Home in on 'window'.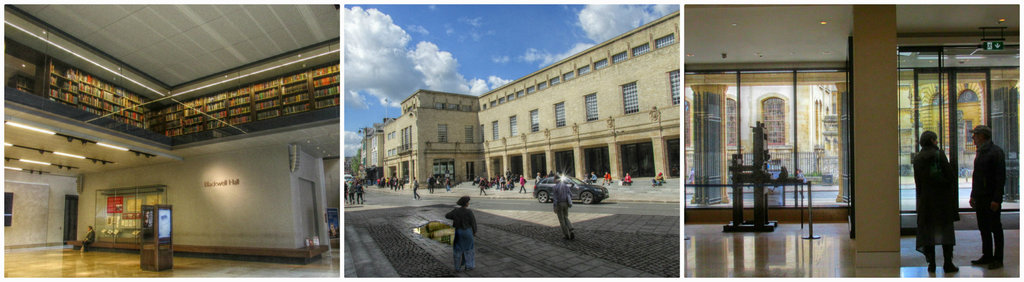
Homed in at pyautogui.locateOnScreen(517, 86, 527, 95).
